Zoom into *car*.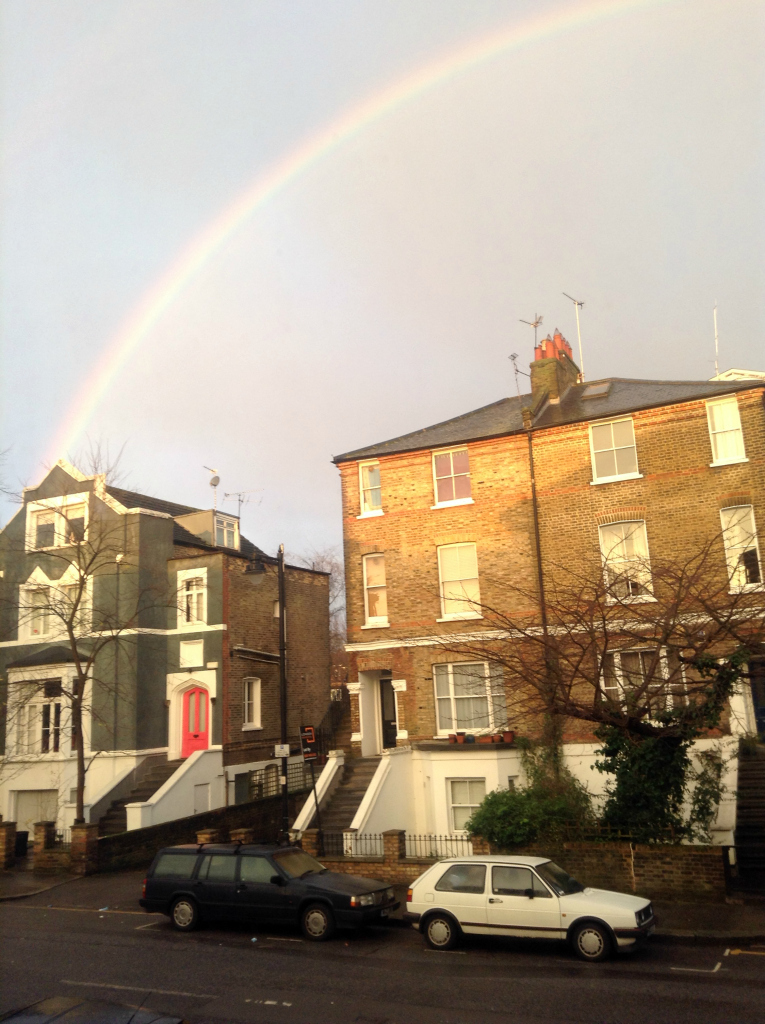
Zoom target: [x1=402, y1=860, x2=641, y2=956].
